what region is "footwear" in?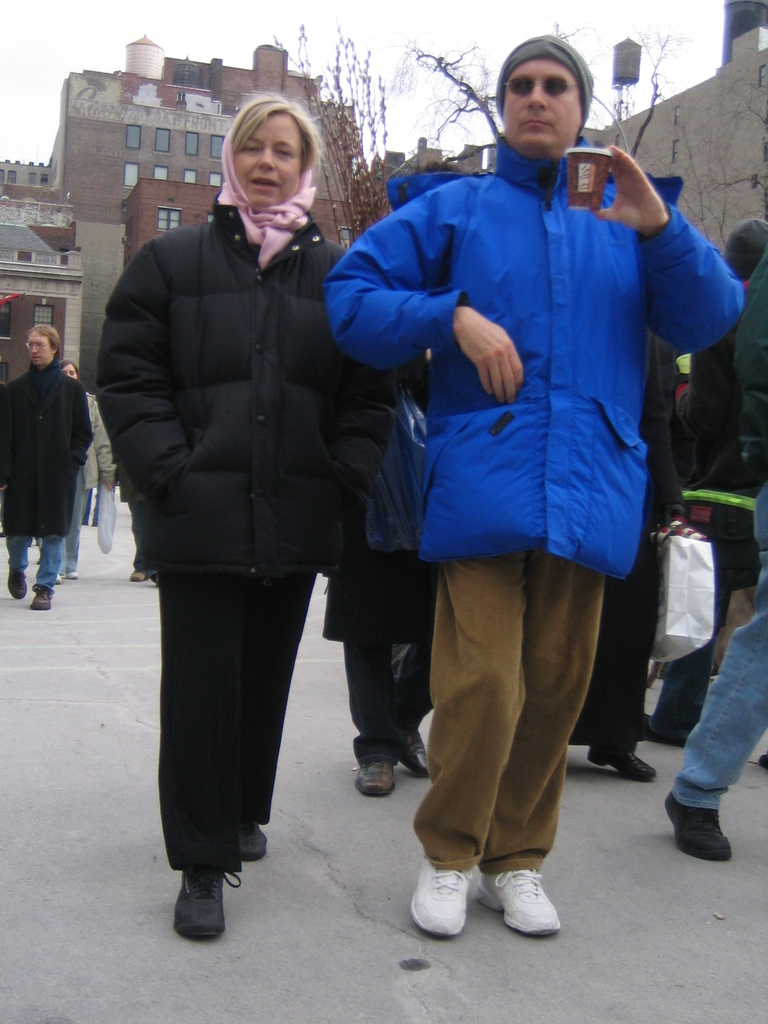
[664, 808, 737, 865].
